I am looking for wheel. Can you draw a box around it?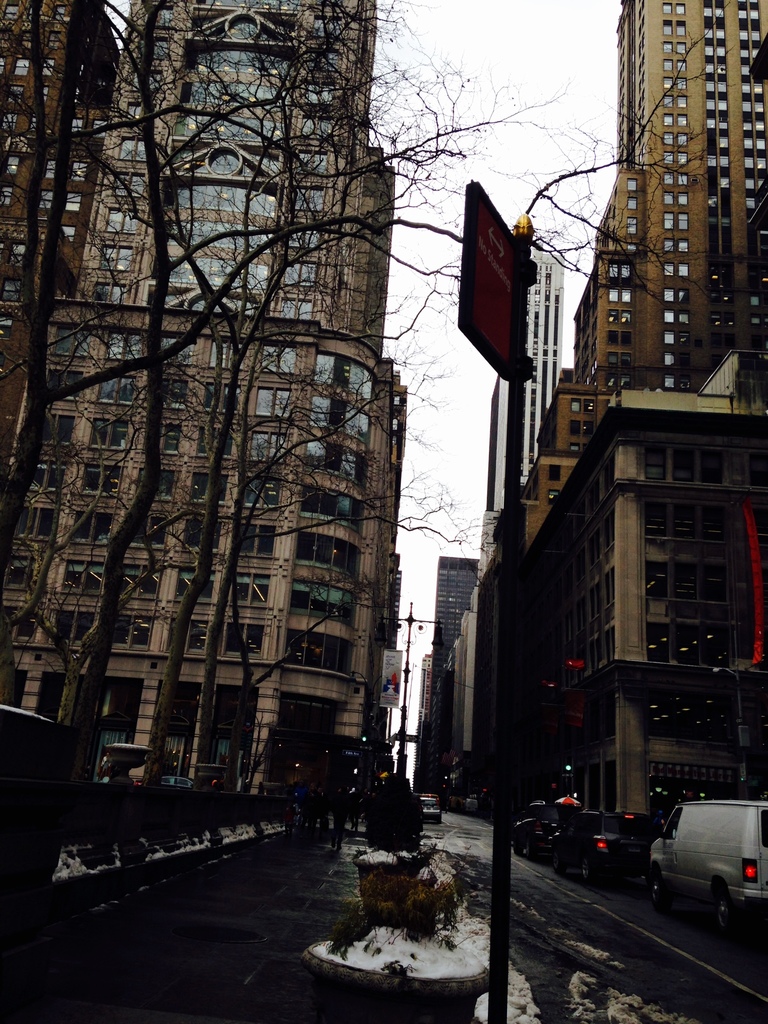
Sure, the bounding box is bbox=[551, 851, 567, 876].
